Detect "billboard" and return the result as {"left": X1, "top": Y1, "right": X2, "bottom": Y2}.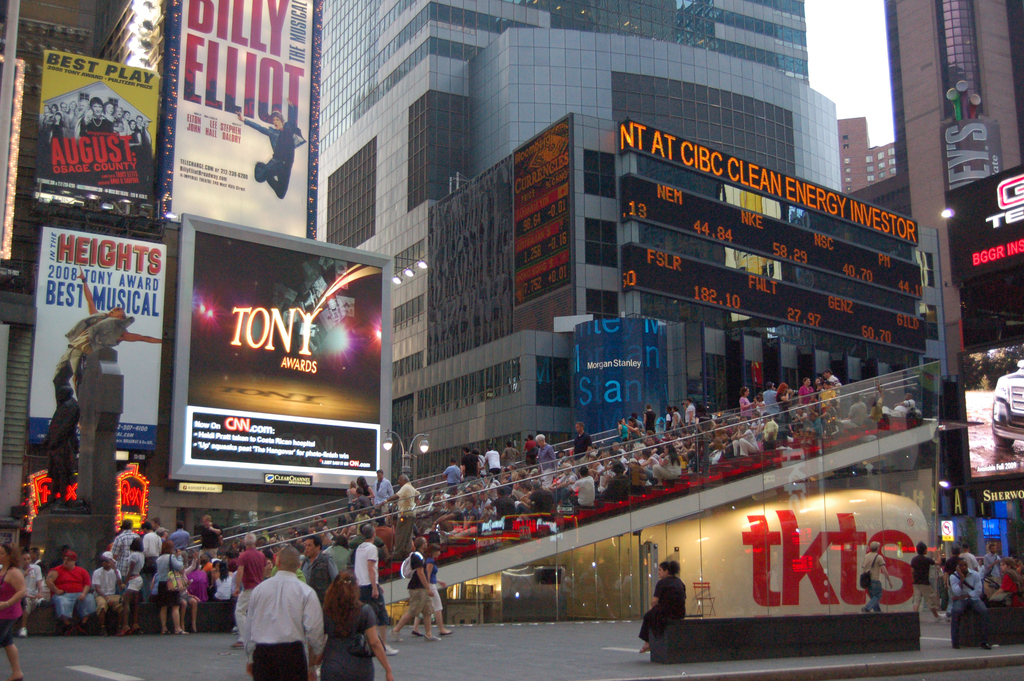
{"left": 952, "top": 345, "right": 1022, "bottom": 498}.
